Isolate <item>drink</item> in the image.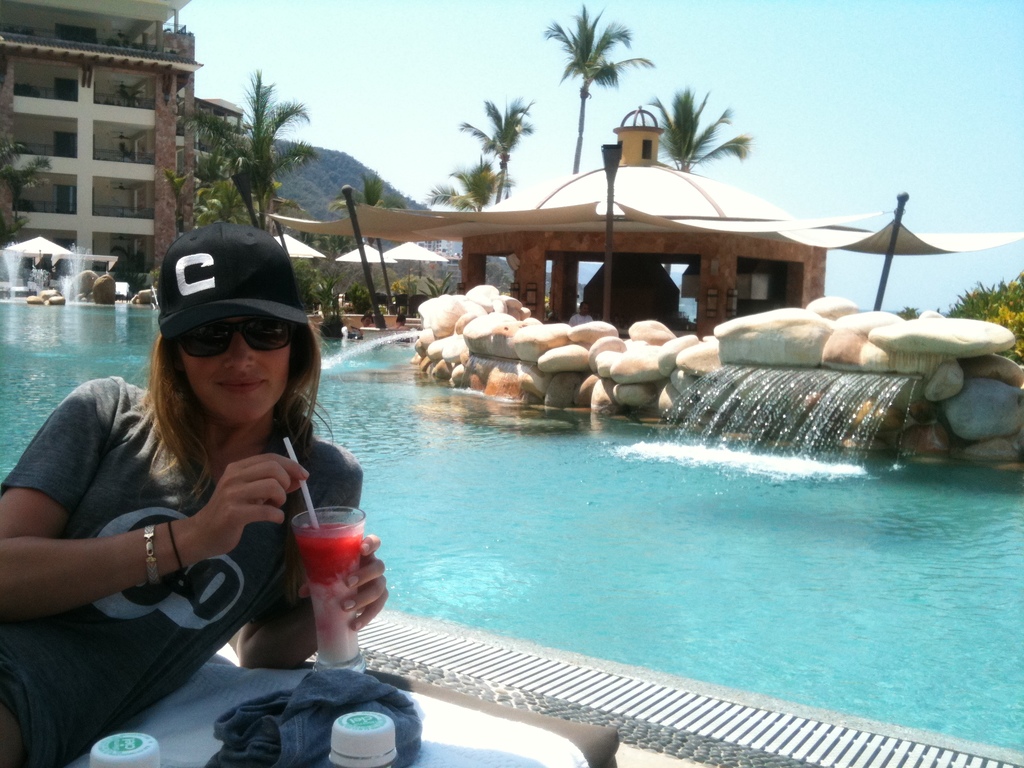
Isolated region: <box>296,525,358,670</box>.
